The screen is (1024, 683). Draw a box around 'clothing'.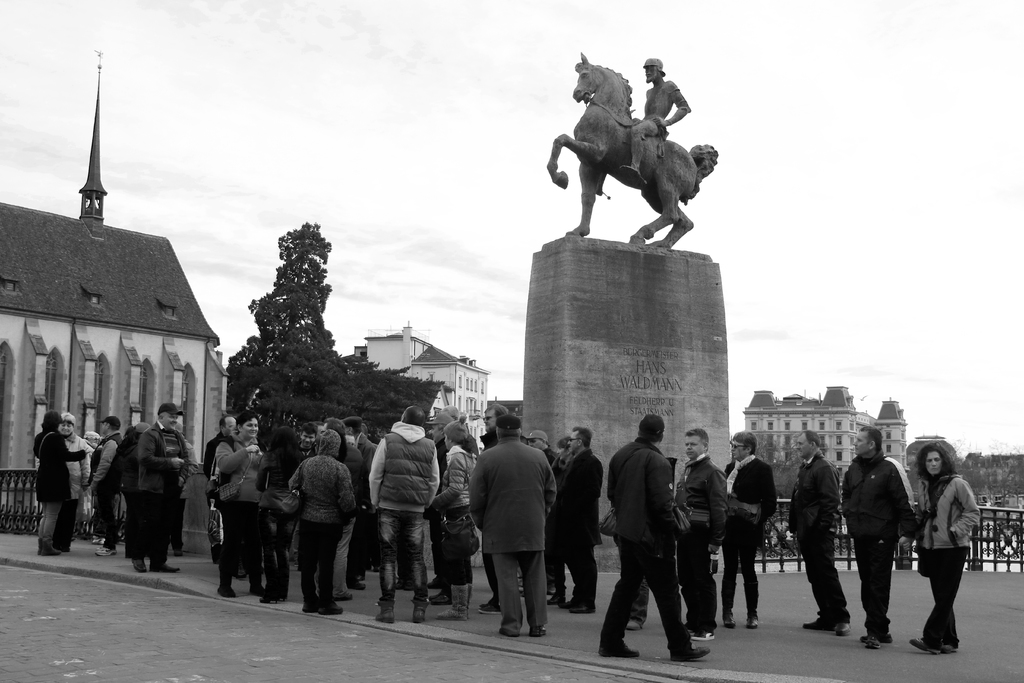
83,438,119,549.
